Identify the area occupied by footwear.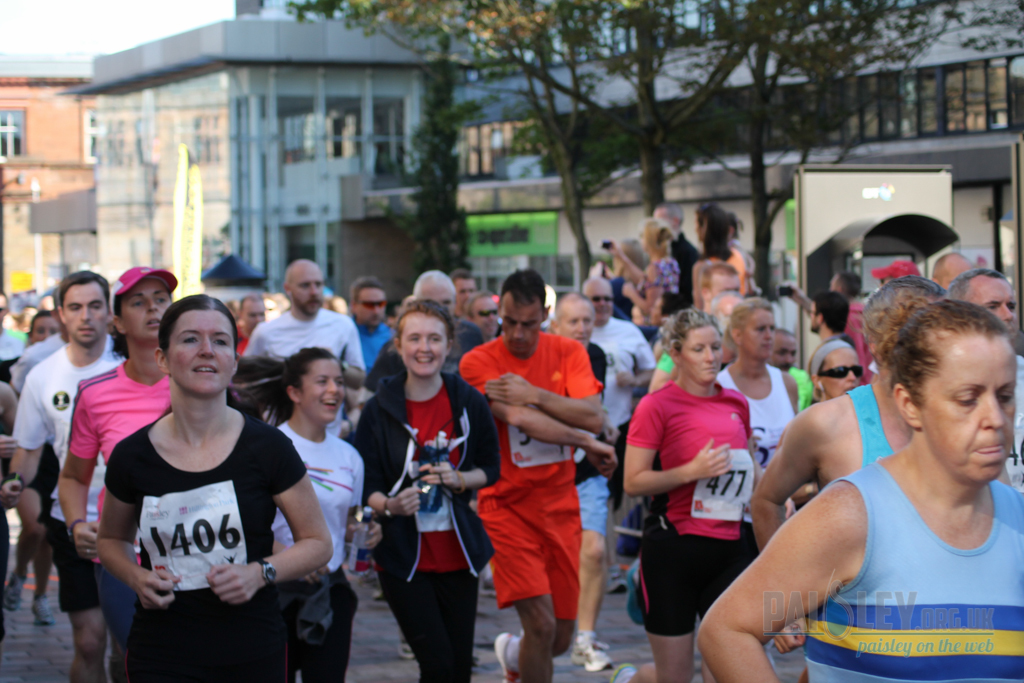
Area: 607/665/635/682.
